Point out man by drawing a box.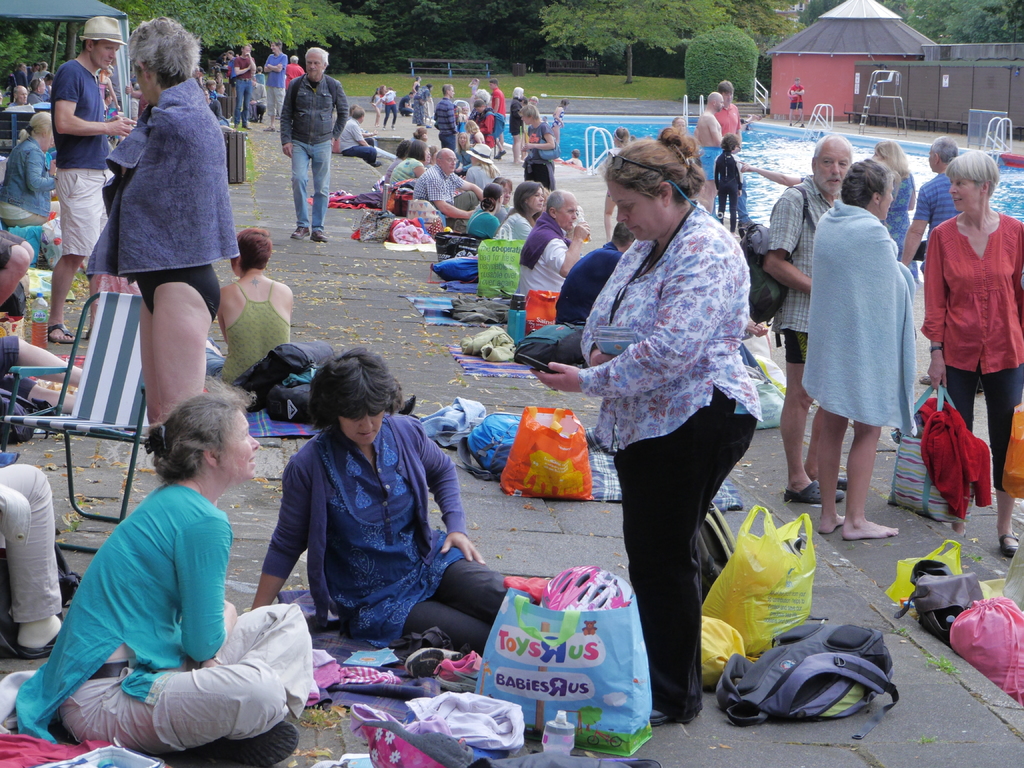
bbox(1, 78, 30, 110).
